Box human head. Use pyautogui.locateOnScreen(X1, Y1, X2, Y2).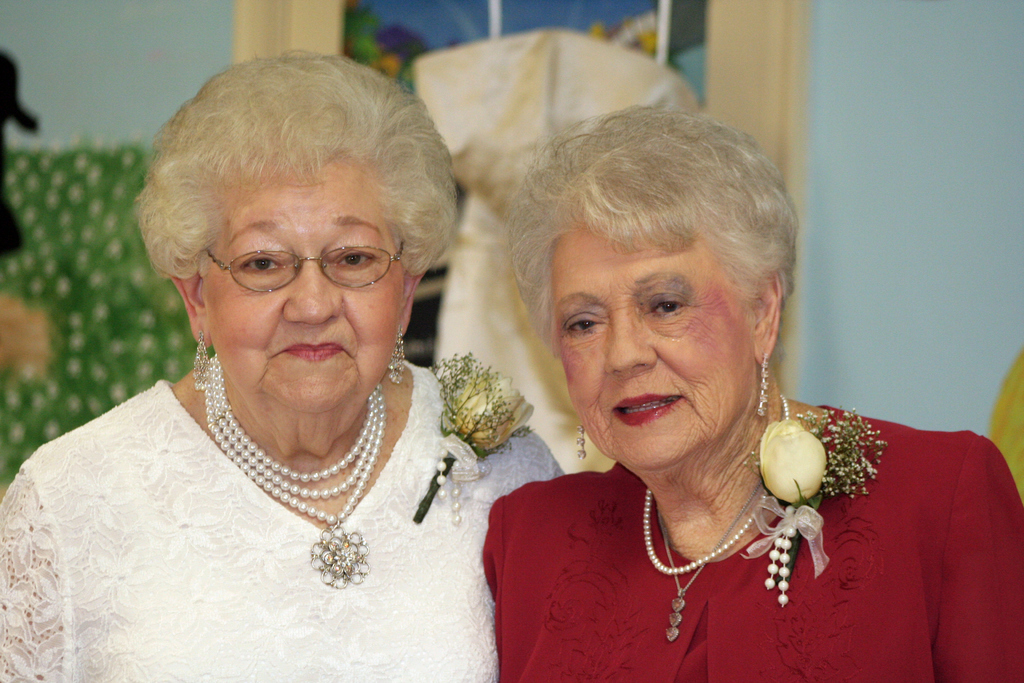
pyautogui.locateOnScreen(143, 39, 447, 404).
